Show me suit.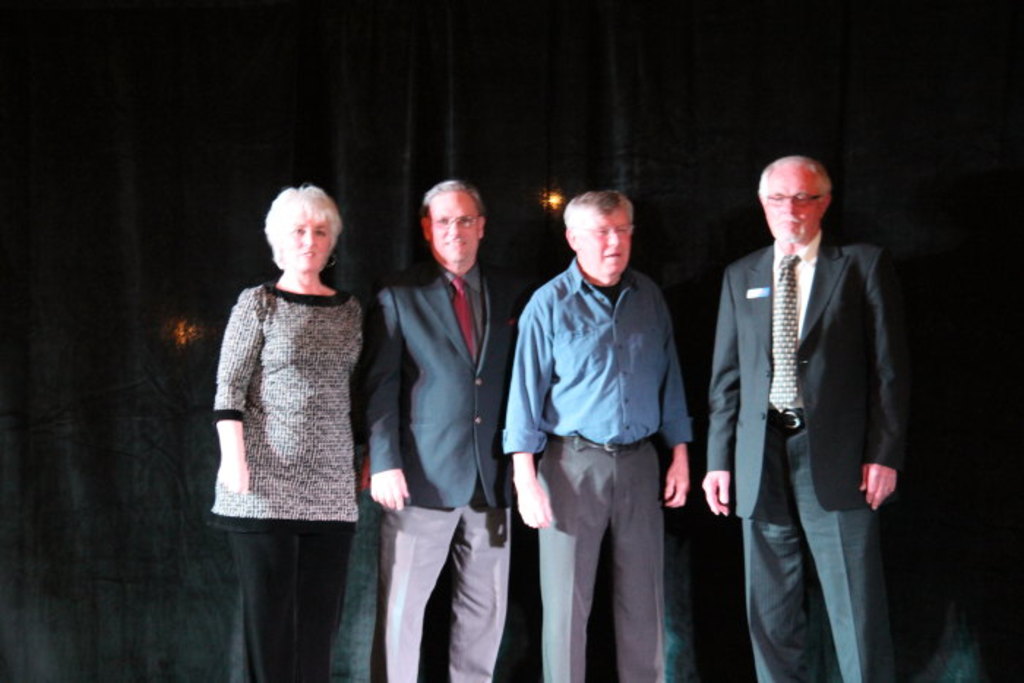
suit is here: <box>363,262,519,509</box>.
